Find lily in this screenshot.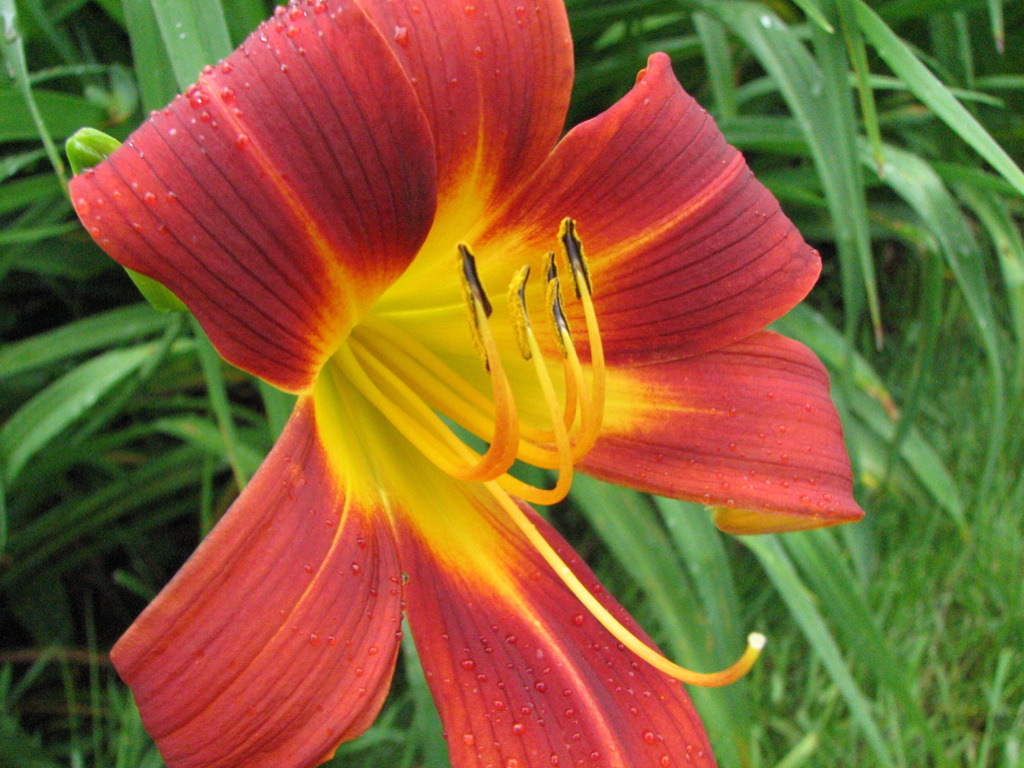
The bounding box for lily is l=68, t=0, r=865, b=767.
